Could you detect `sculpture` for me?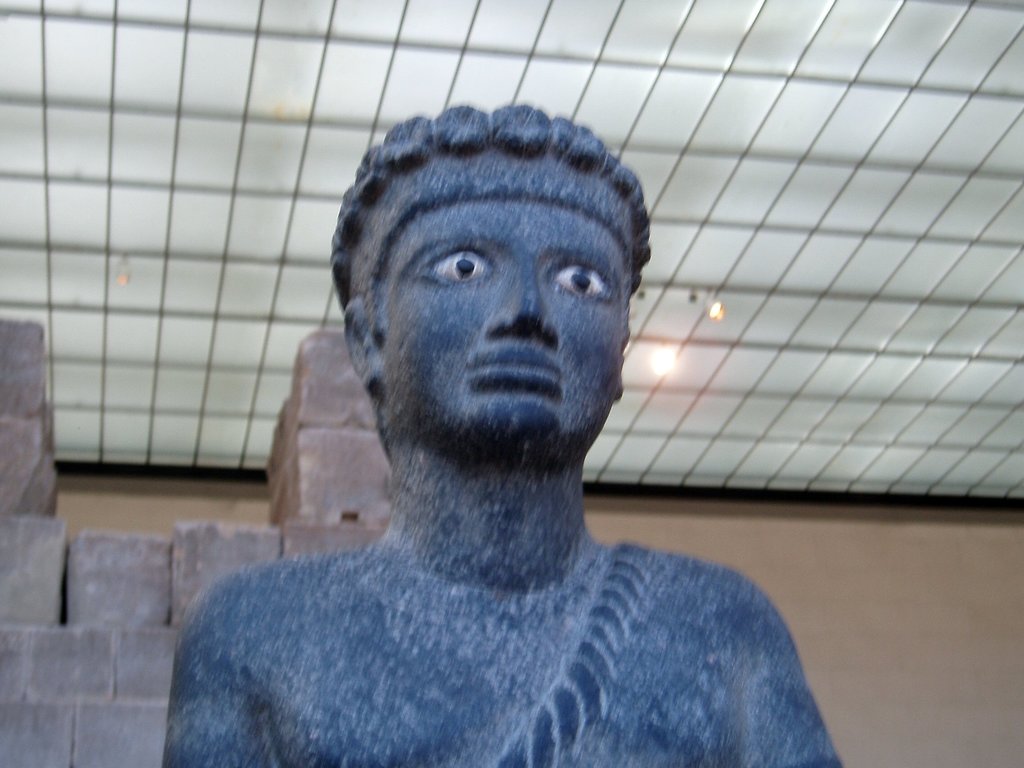
Detection result: crop(136, 102, 822, 761).
